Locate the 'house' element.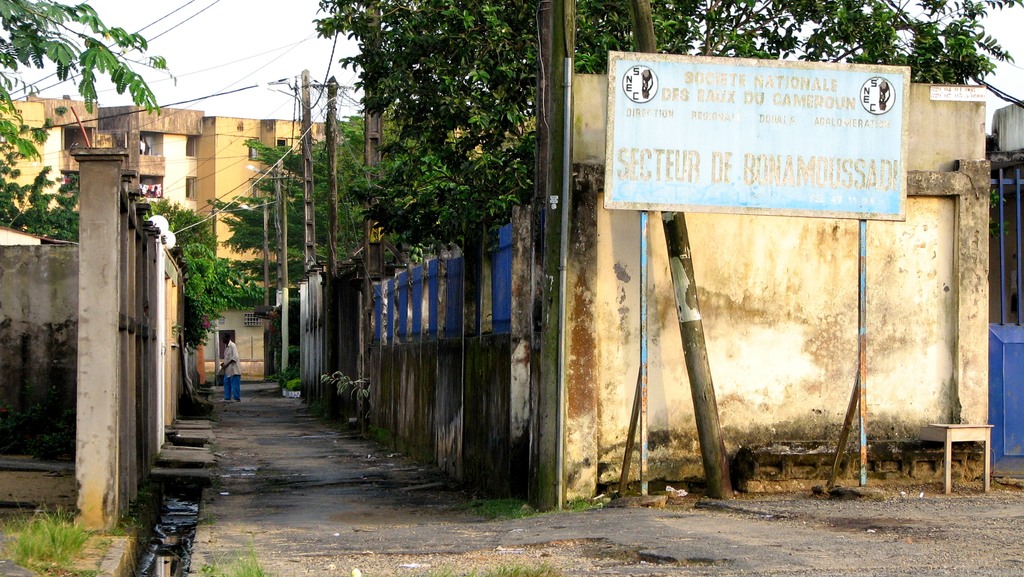
Element bbox: (left=349, top=70, right=991, bottom=476).
